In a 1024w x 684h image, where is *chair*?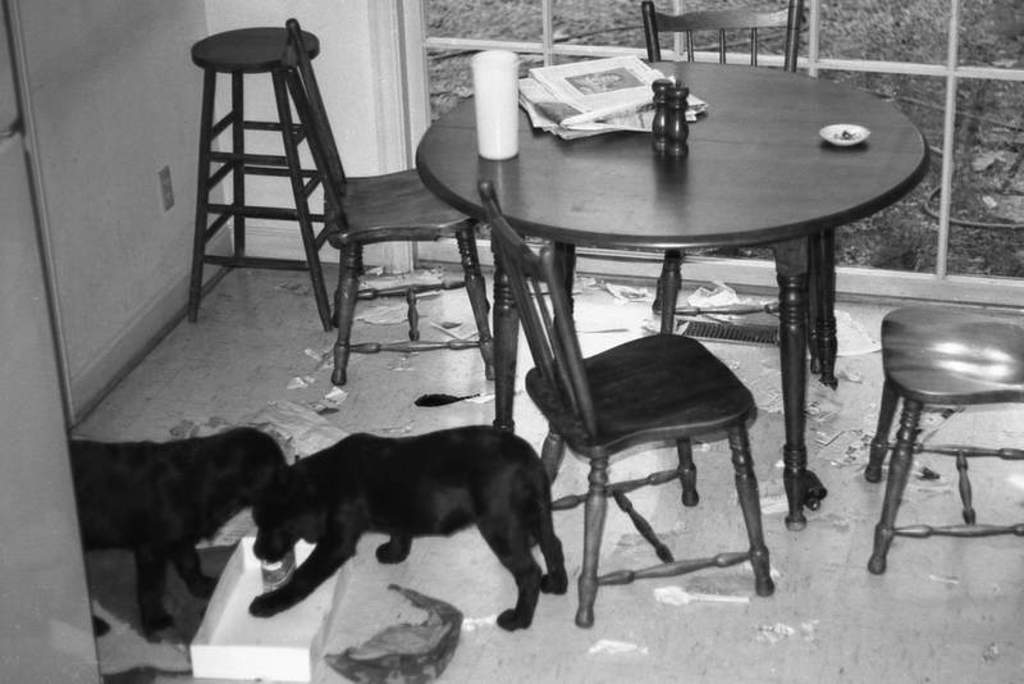
[left=849, top=264, right=1020, bottom=578].
